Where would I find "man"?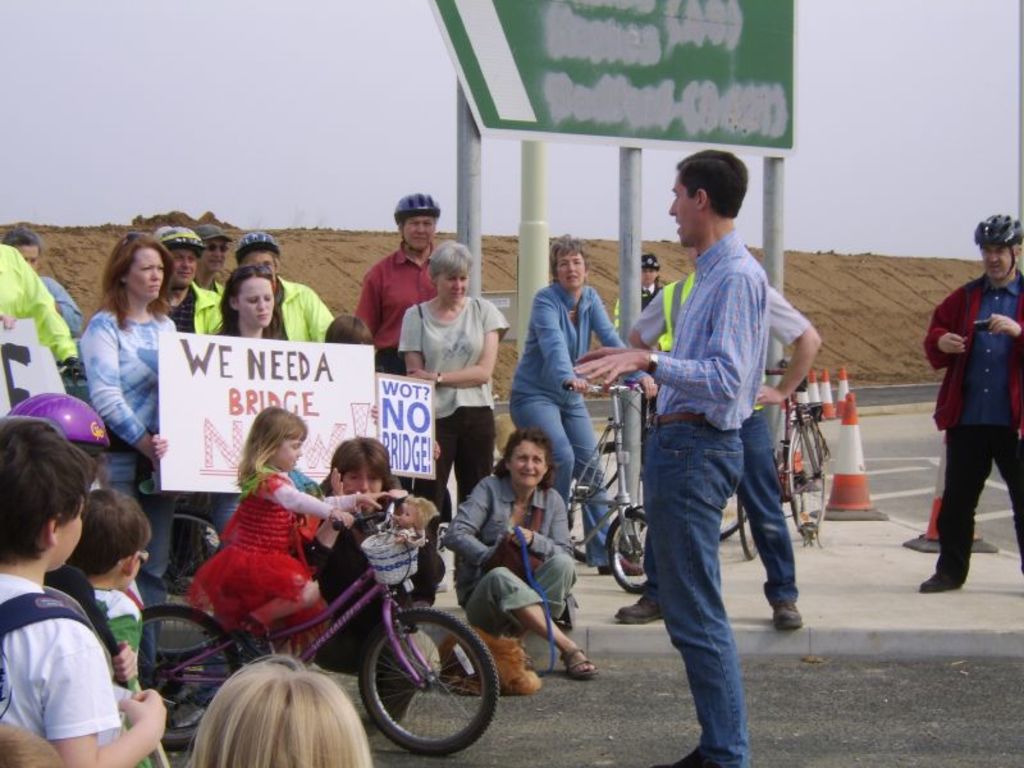
At left=353, top=195, right=443, bottom=379.
